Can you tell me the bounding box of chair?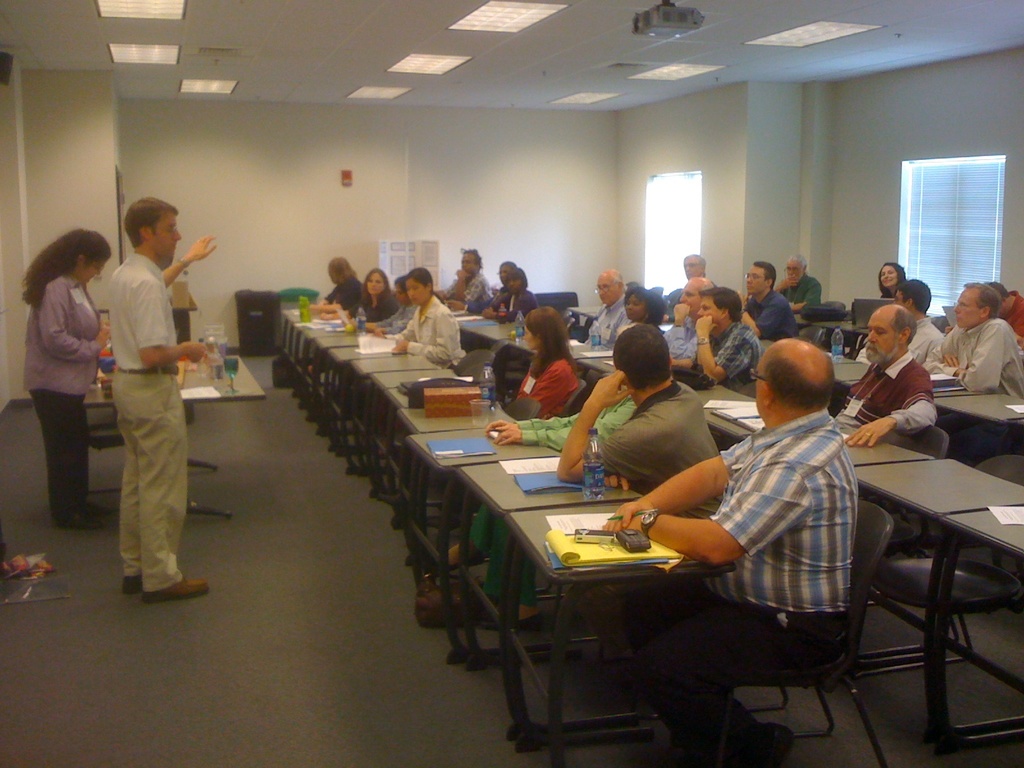
(left=534, top=289, right=583, bottom=344).
